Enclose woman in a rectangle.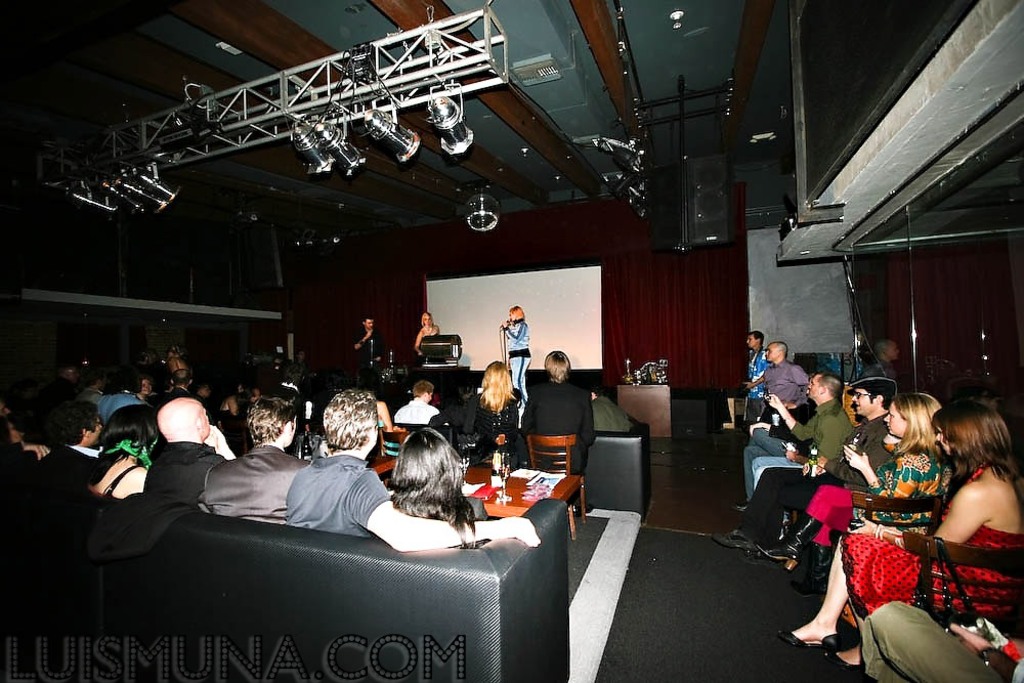
box=[376, 421, 492, 555].
